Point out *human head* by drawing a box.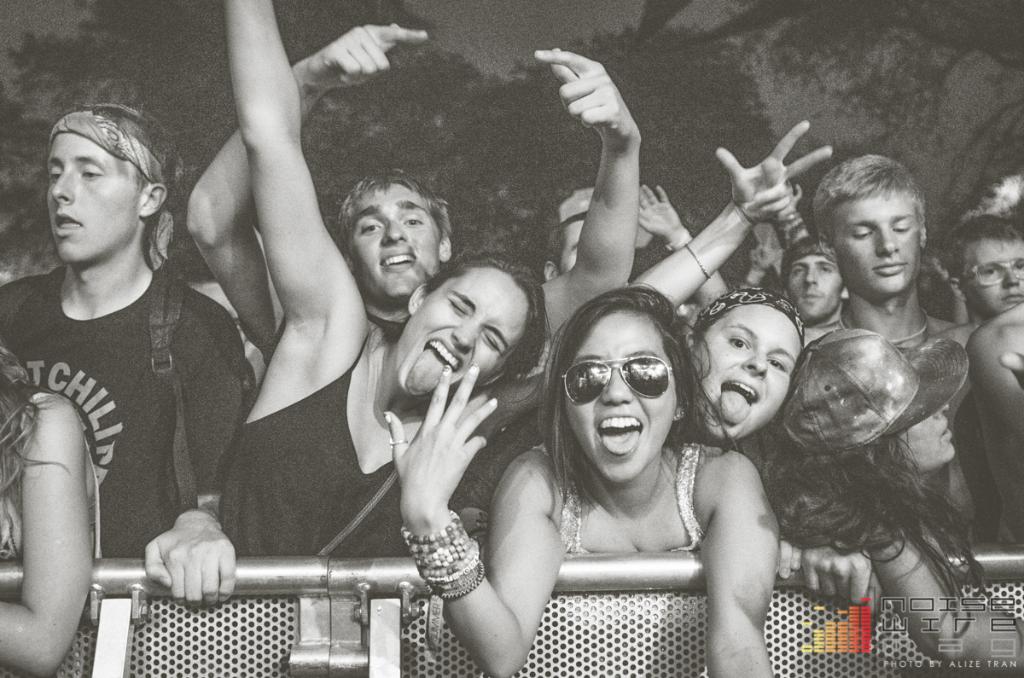
x1=46, y1=109, x2=164, y2=266.
